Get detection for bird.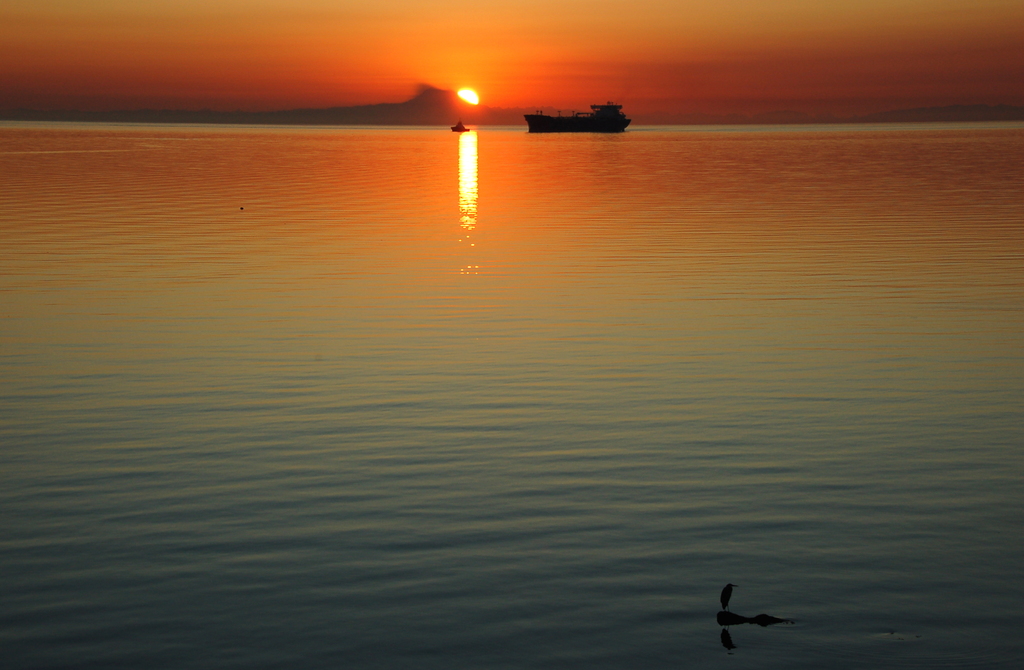
Detection: <bbox>716, 584, 742, 619</bbox>.
